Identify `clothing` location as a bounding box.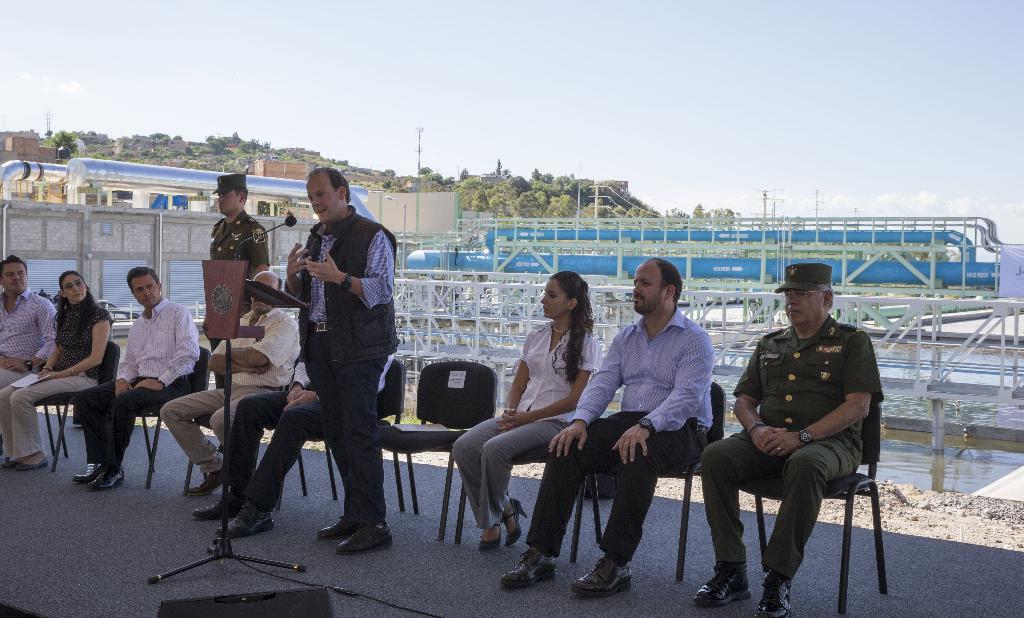
[left=688, top=314, right=886, bottom=578].
